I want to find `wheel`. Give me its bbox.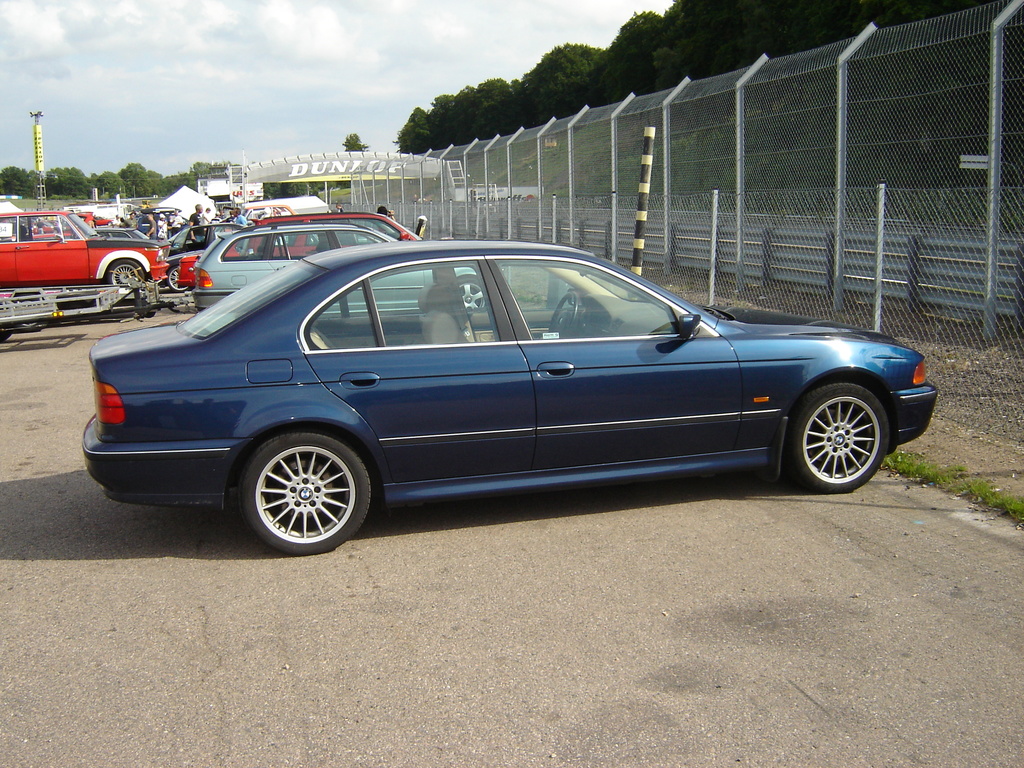
rect(107, 260, 143, 285).
